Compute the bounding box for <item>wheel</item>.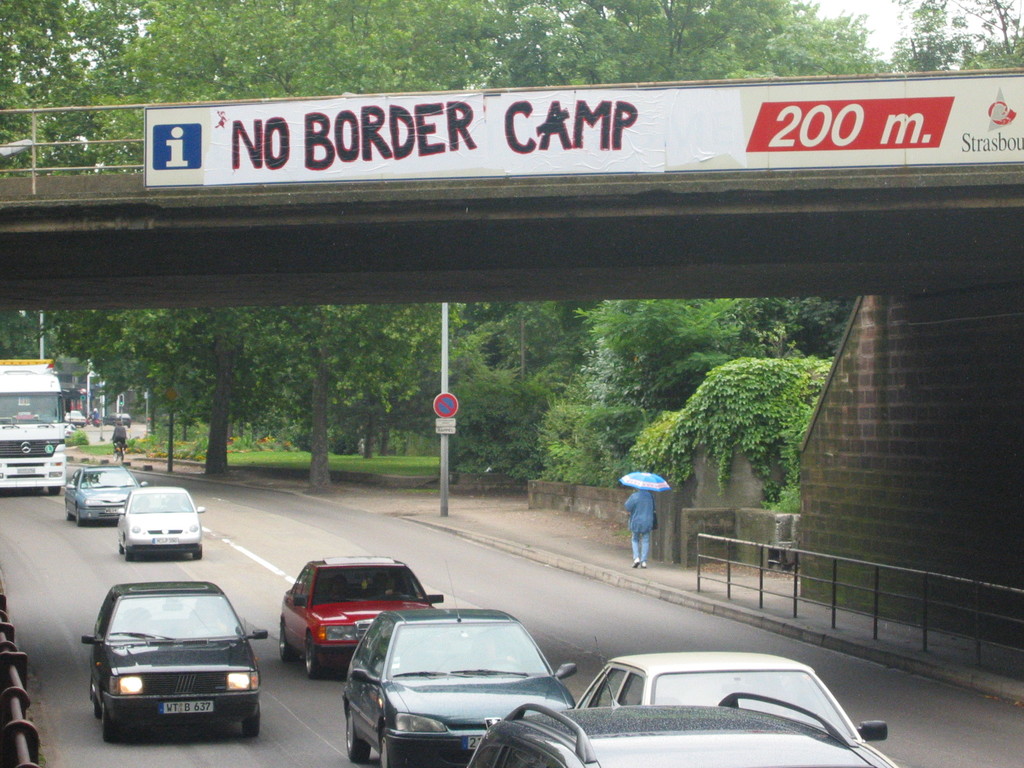
left=74, top=506, right=86, bottom=526.
